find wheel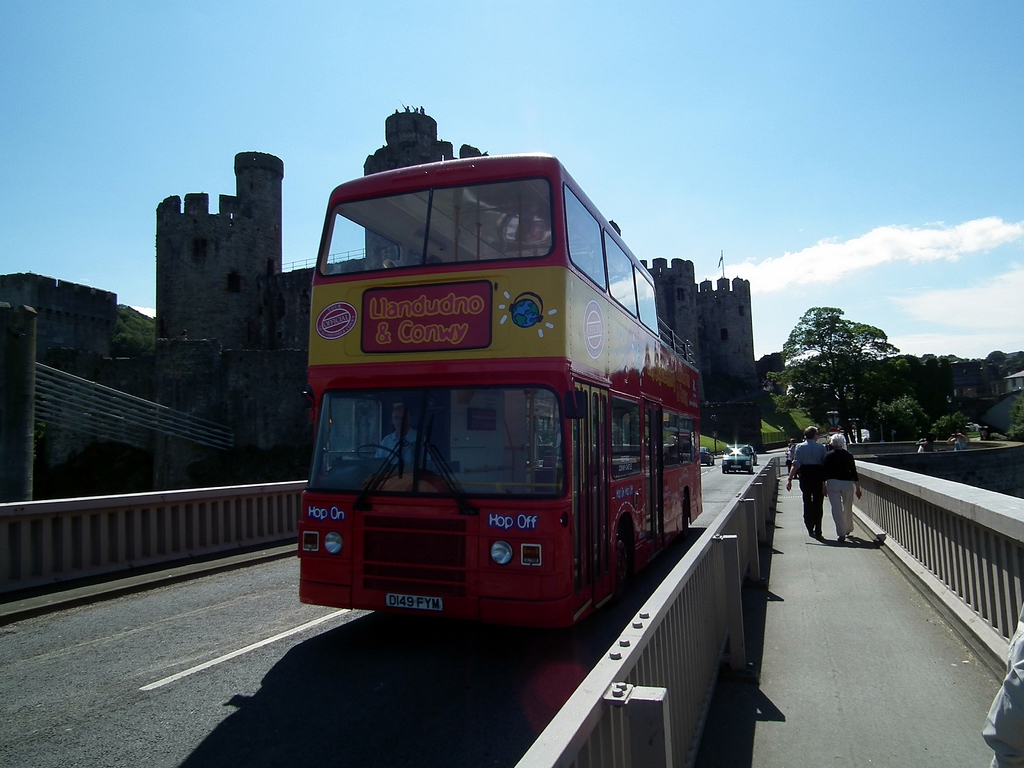
BBox(722, 467, 727, 474)
